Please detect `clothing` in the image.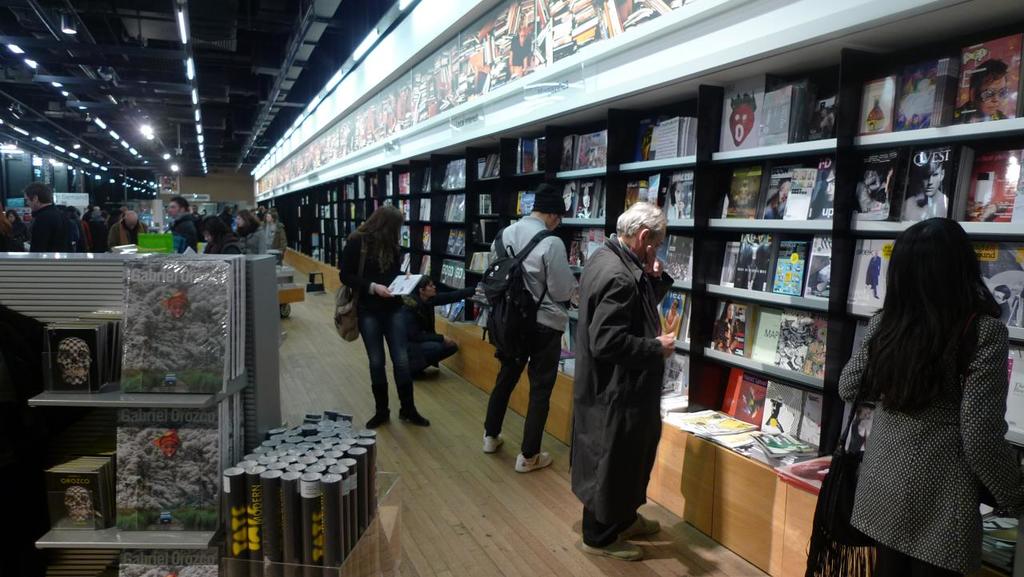
box=[581, 240, 658, 528].
